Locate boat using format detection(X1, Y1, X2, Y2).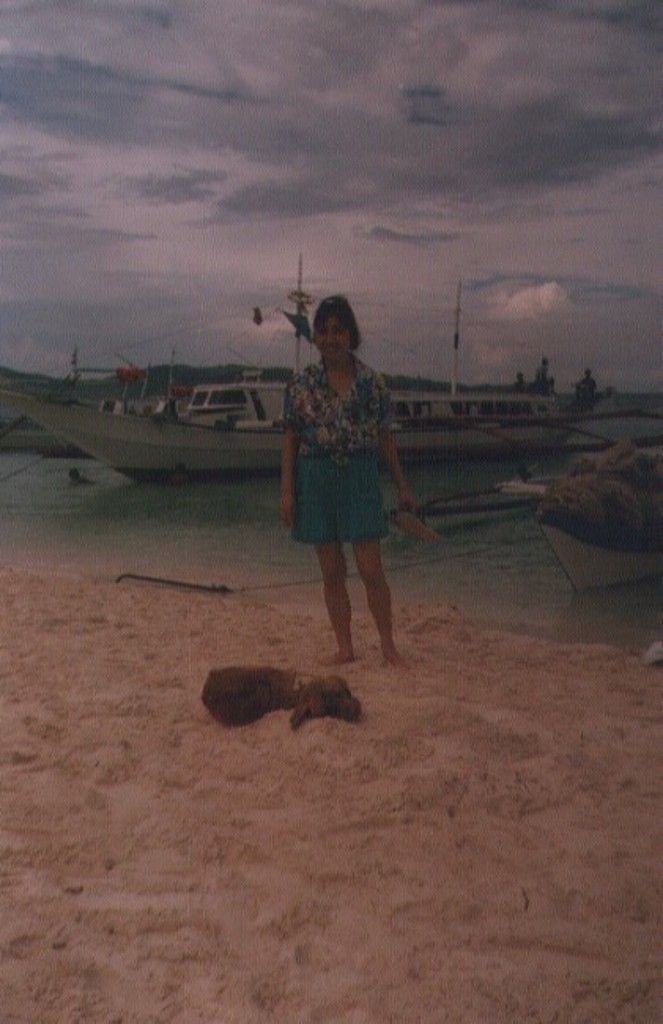
detection(0, 254, 575, 488).
